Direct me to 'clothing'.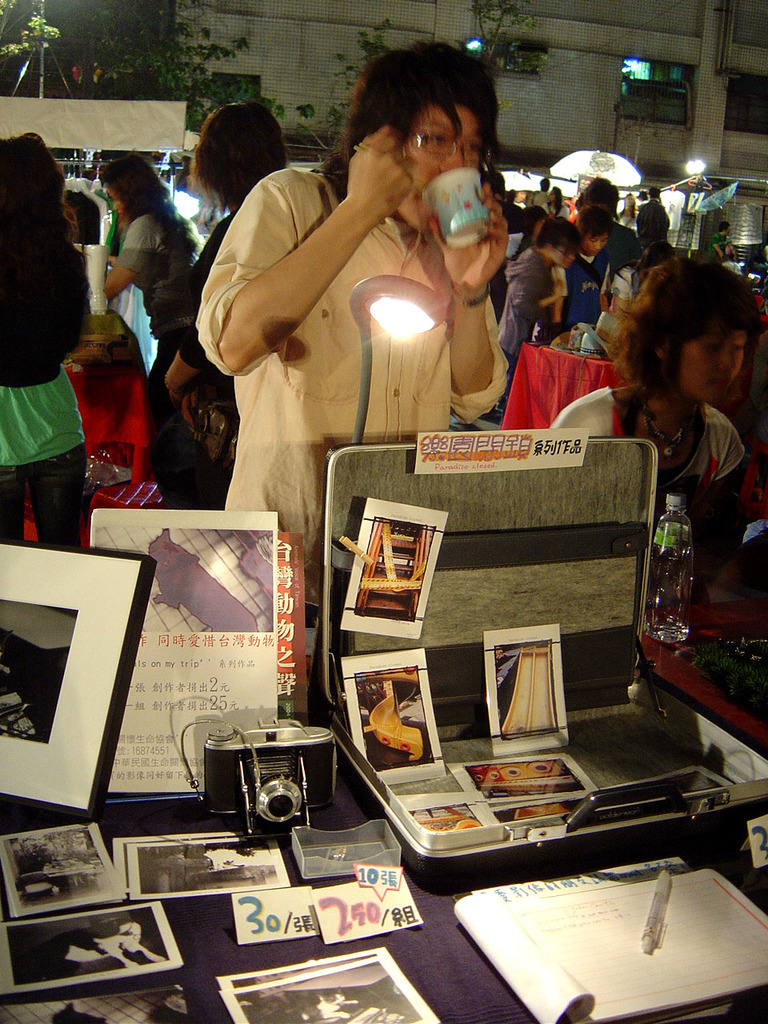
Direction: rect(0, 230, 72, 461).
